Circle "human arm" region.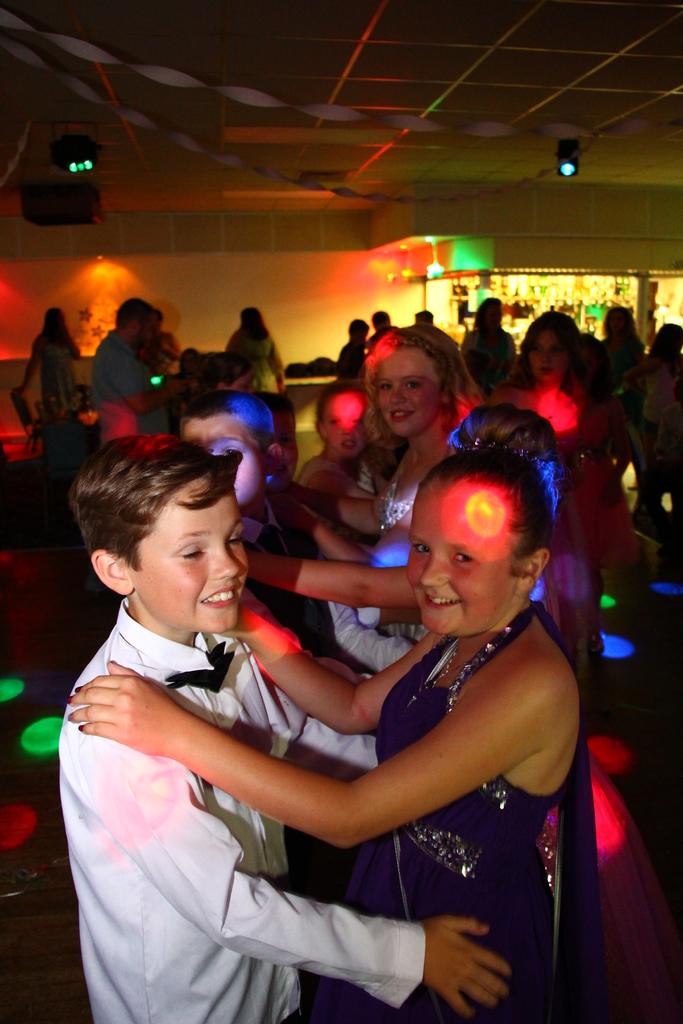
Region: <bbox>108, 350, 184, 417</bbox>.
